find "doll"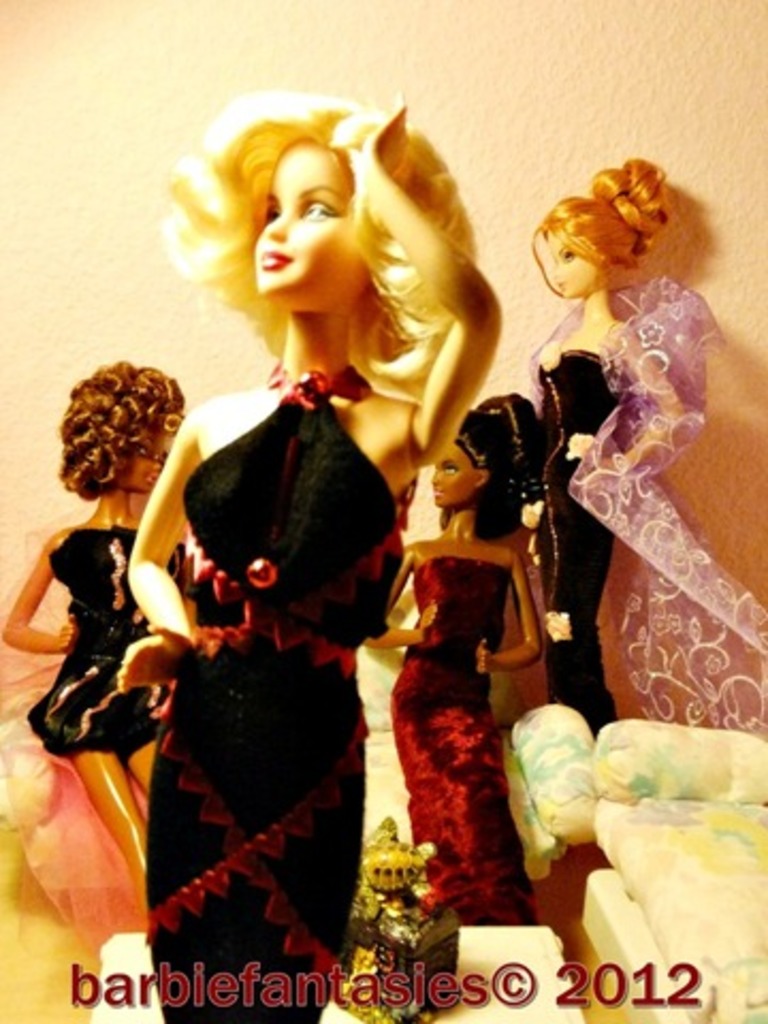
x1=0 y1=375 x2=160 y2=890
